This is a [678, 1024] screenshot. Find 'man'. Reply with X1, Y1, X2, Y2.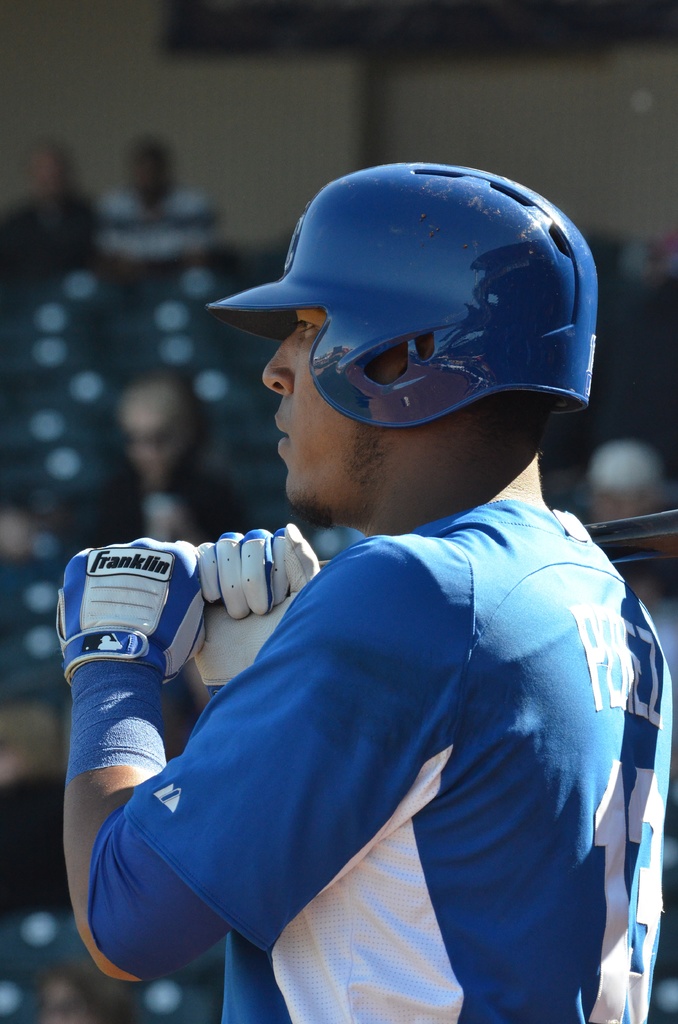
60, 186, 677, 1004.
